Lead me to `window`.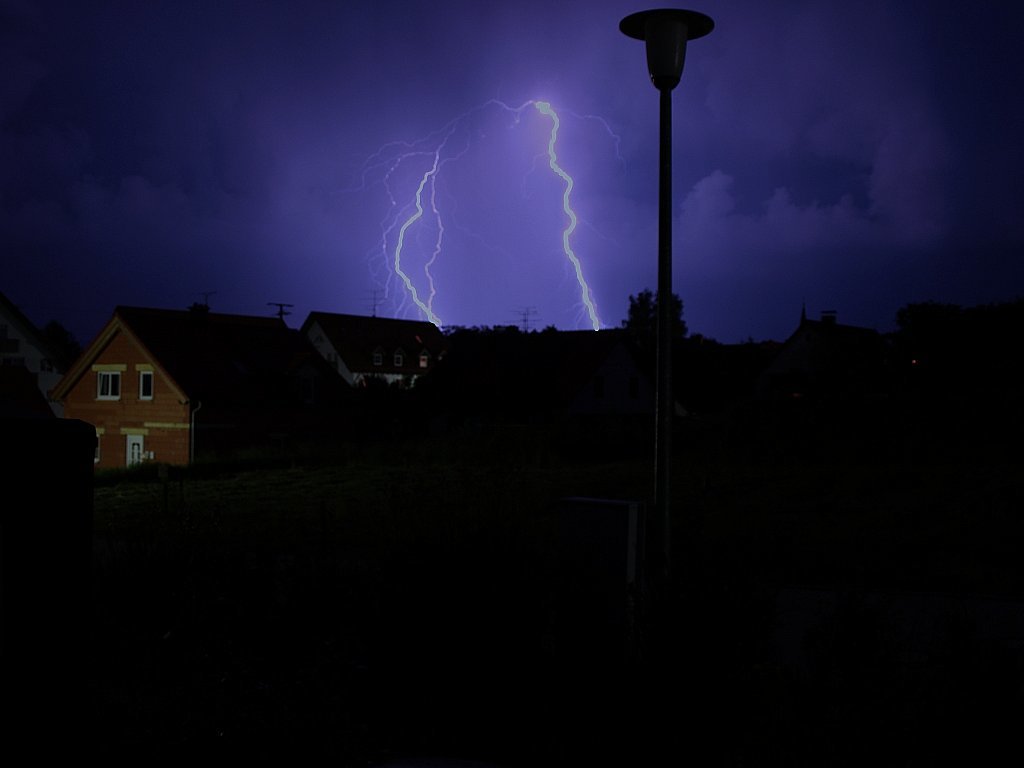
Lead to select_region(98, 371, 126, 402).
